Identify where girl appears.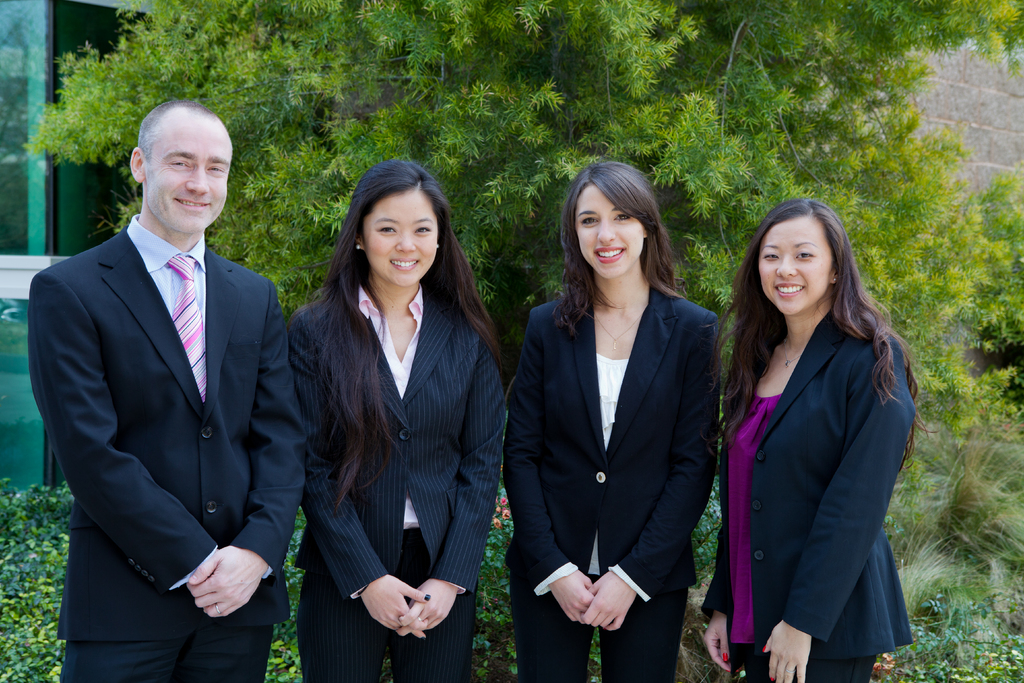
Appears at 696, 199, 911, 682.
